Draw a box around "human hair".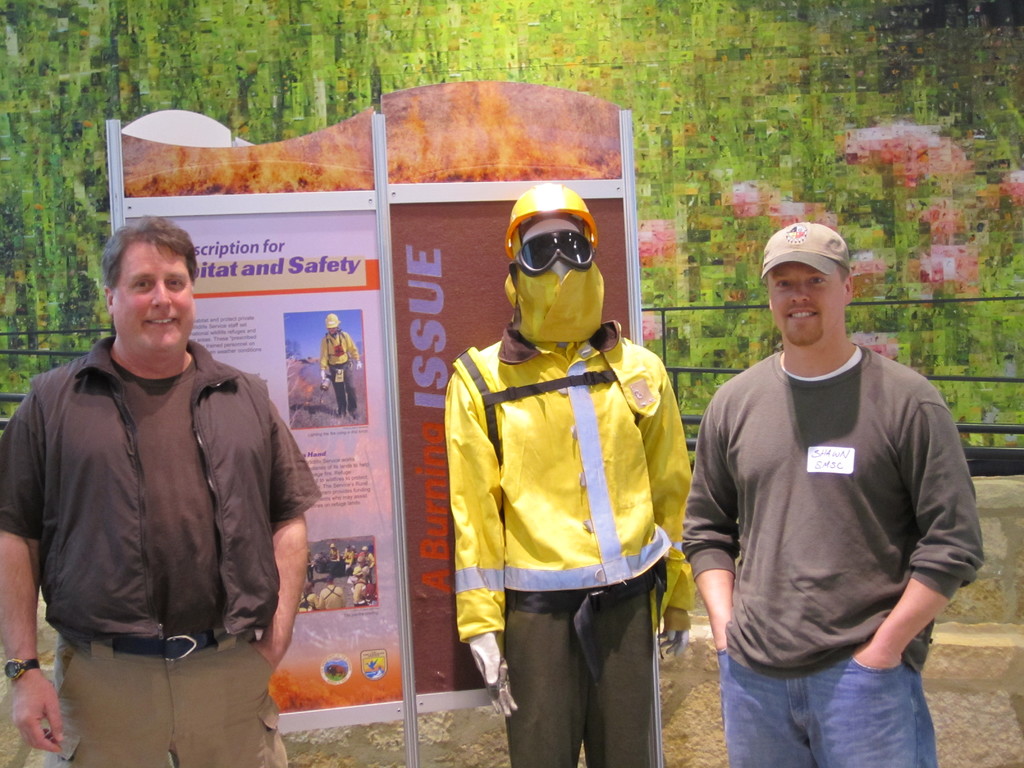
select_region(840, 264, 856, 286).
